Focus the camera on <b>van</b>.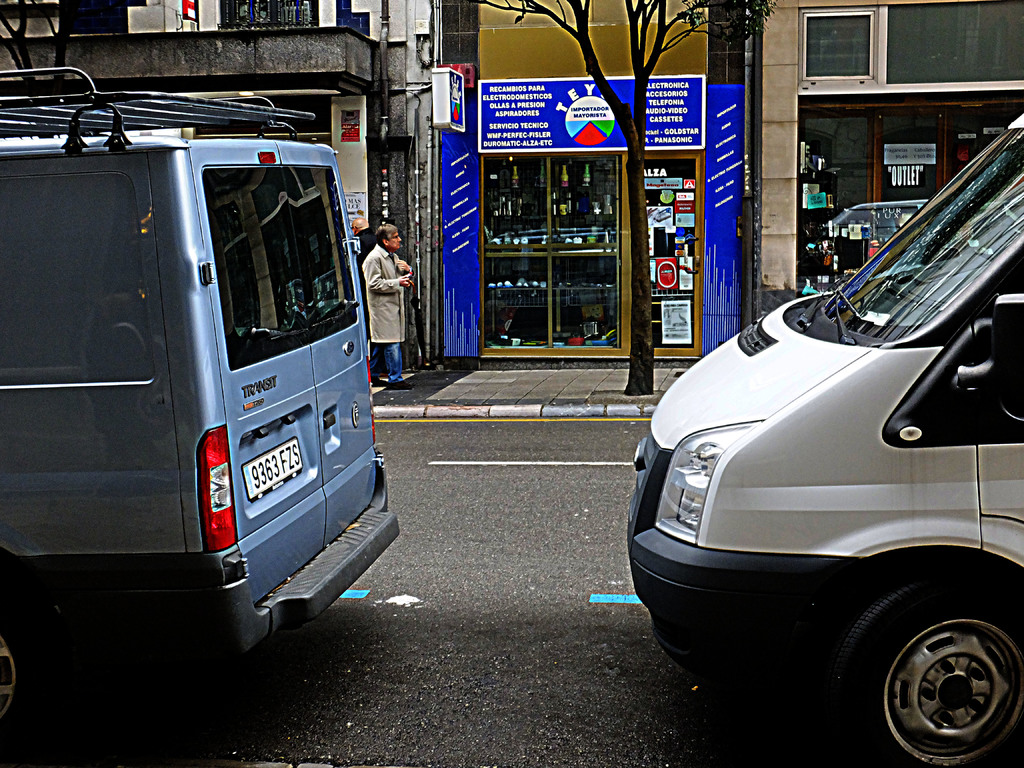
Focus region: <box>625,113,1023,767</box>.
